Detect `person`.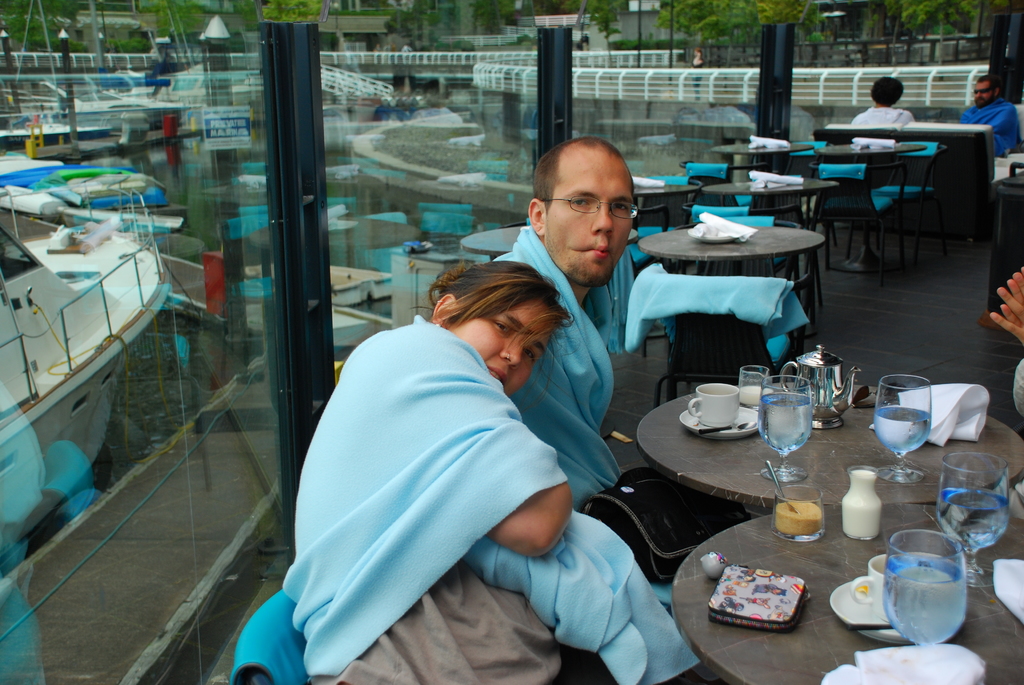
Detected at x1=956 y1=68 x2=1021 y2=157.
